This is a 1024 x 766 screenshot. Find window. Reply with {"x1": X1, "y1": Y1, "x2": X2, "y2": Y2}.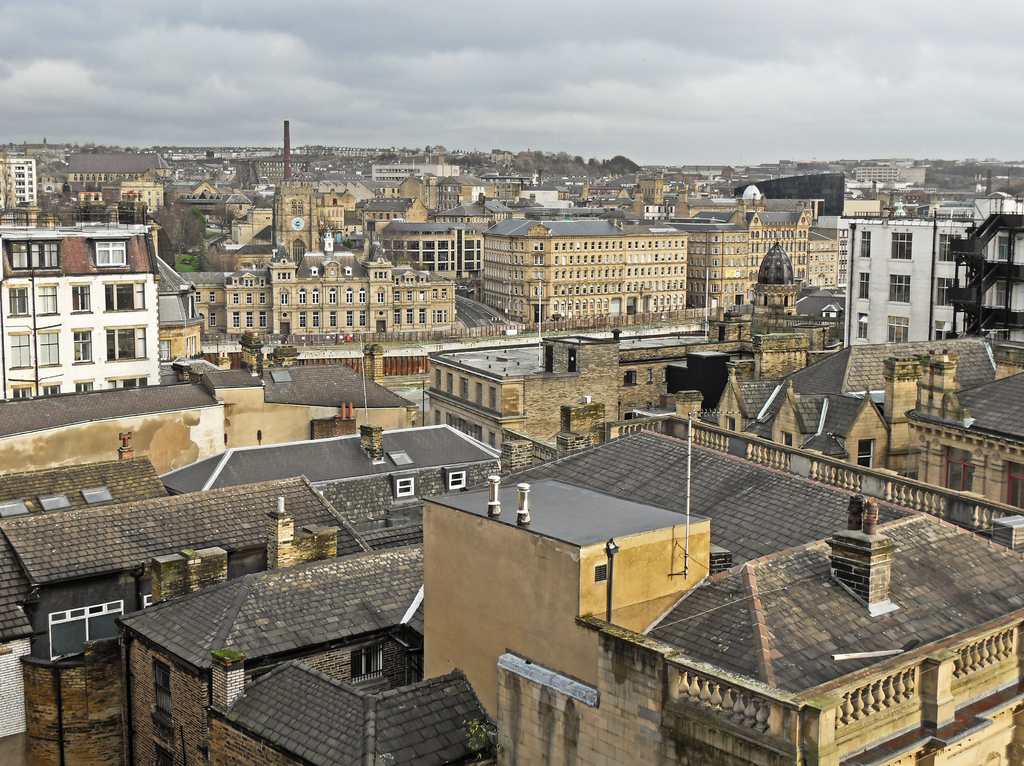
{"x1": 76, "y1": 383, "x2": 95, "y2": 391}.
